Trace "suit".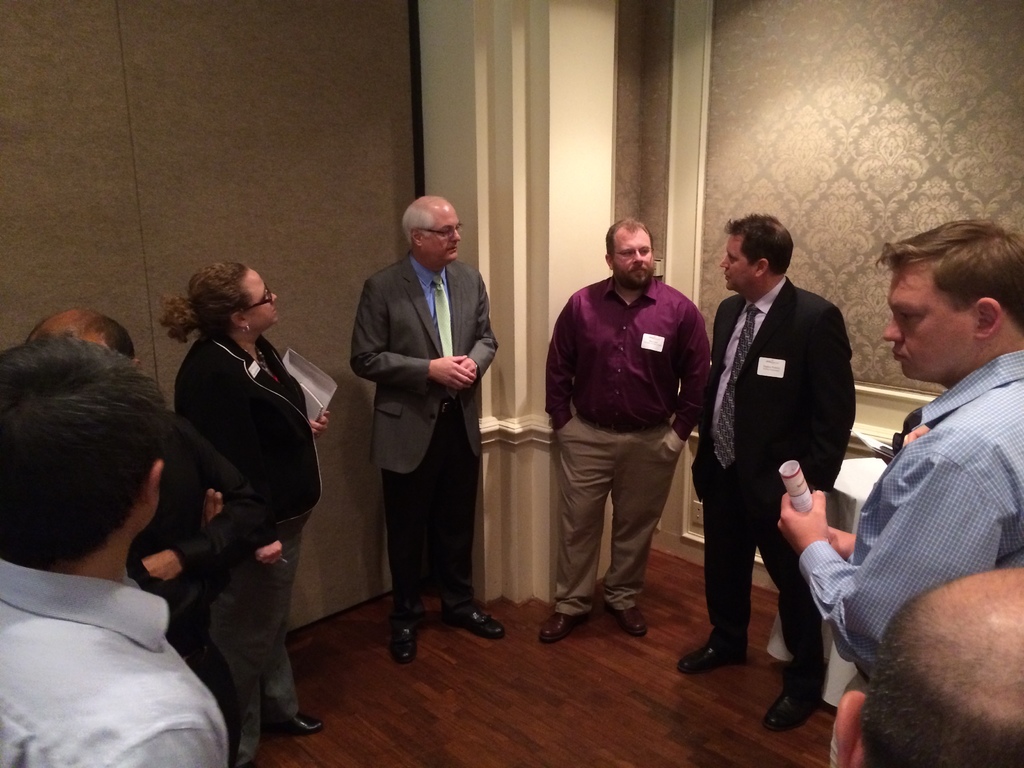
Traced to {"x1": 698, "y1": 218, "x2": 868, "y2": 669}.
